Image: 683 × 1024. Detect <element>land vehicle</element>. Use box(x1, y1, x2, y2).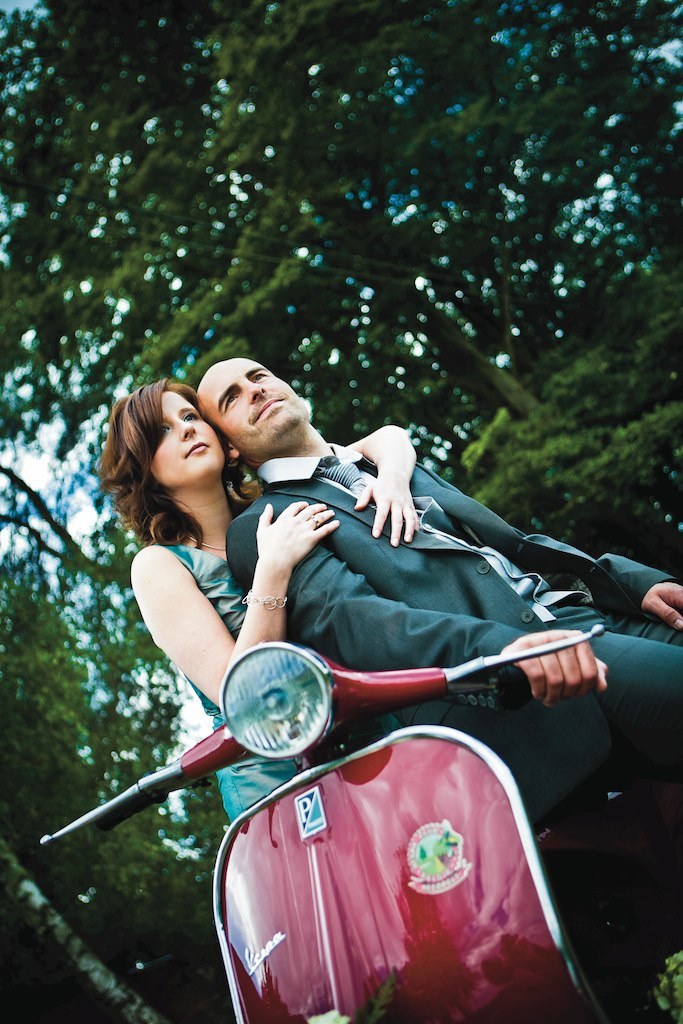
box(95, 630, 653, 1018).
